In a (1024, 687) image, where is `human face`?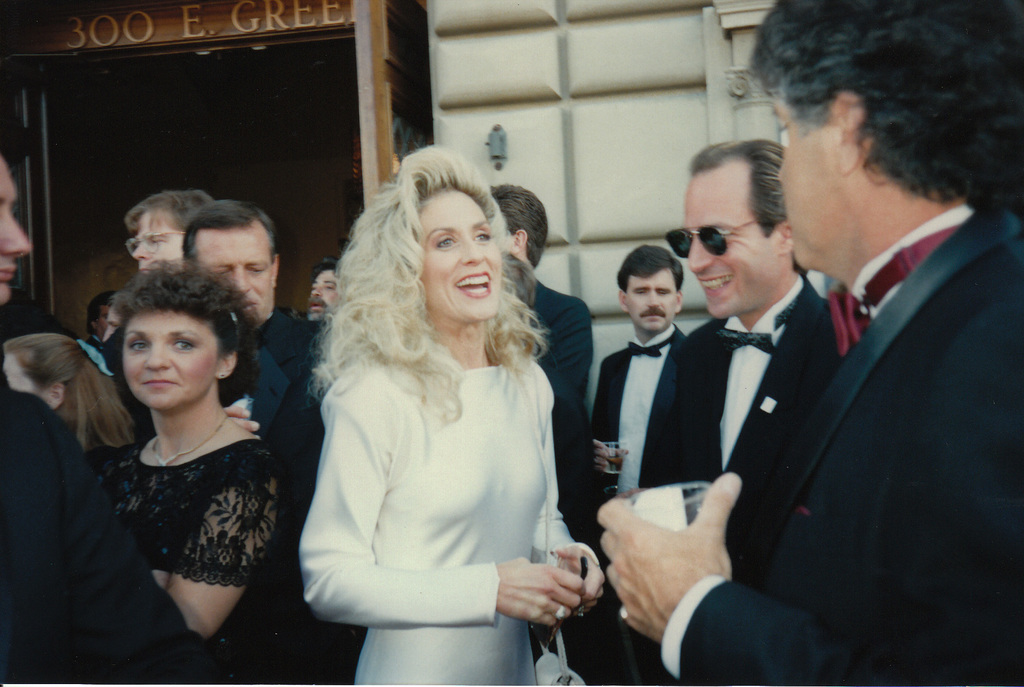
[x1=94, y1=306, x2=111, y2=341].
